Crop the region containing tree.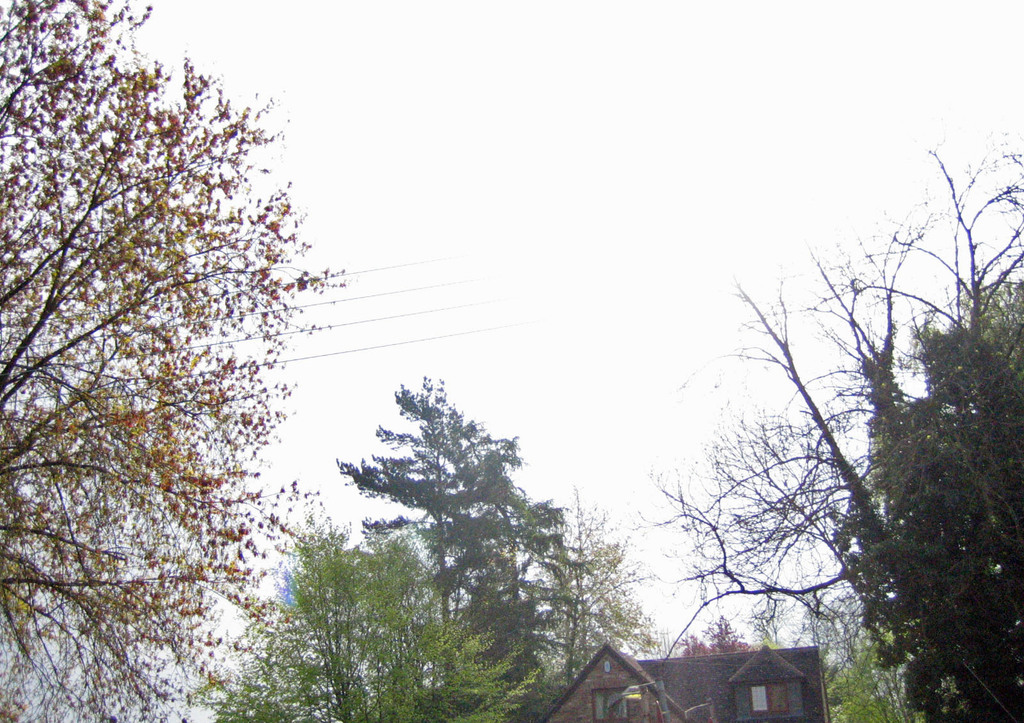
Crop region: (527, 479, 665, 722).
